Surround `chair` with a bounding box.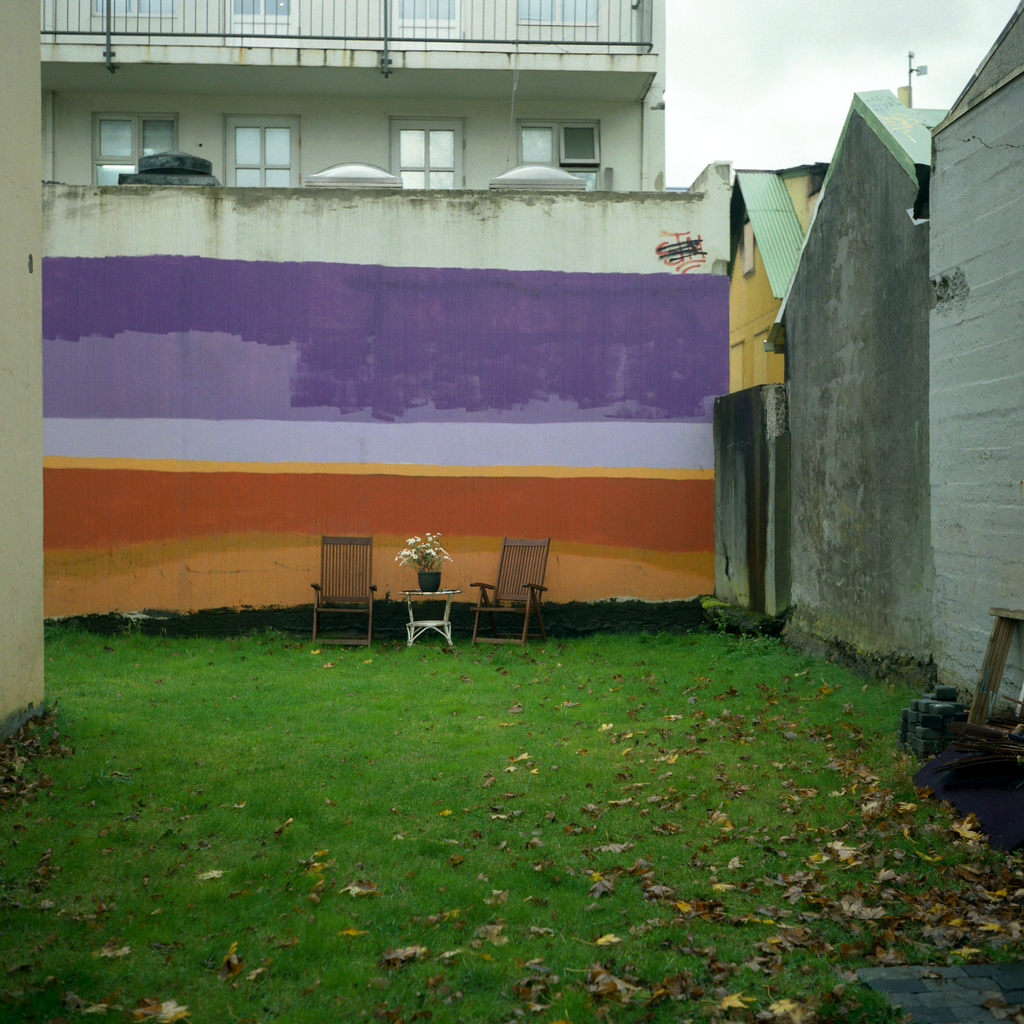
box=[462, 534, 554, 650].
